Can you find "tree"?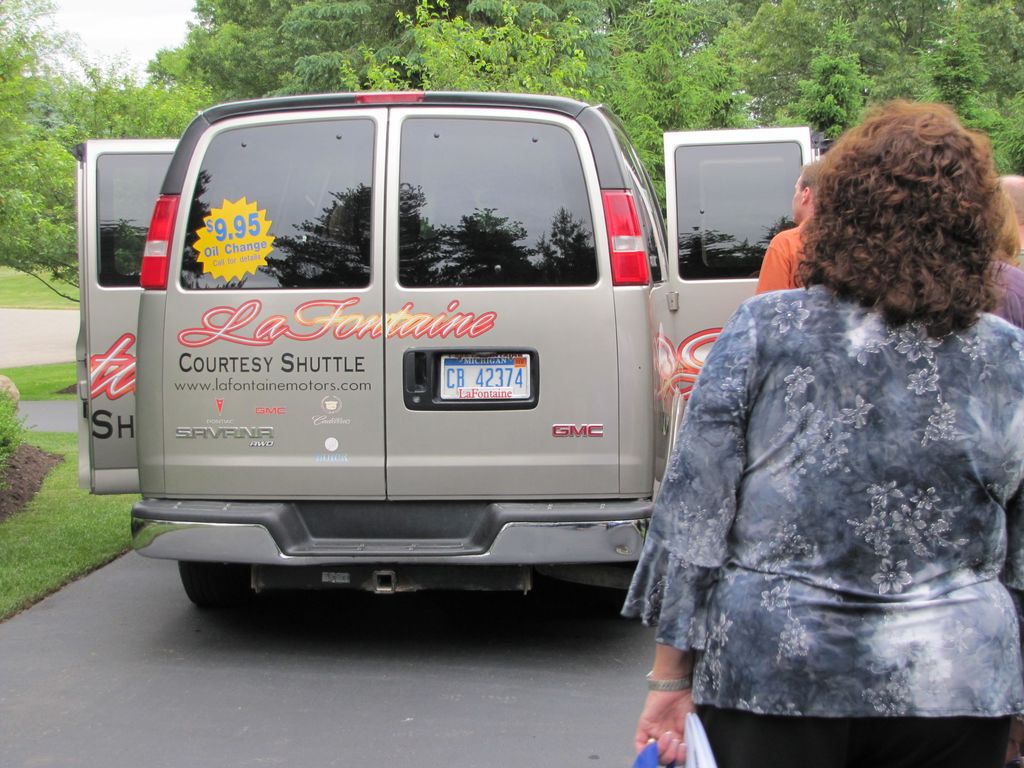
Yes, bounding box: bbox(68, 56, 198, 141).
